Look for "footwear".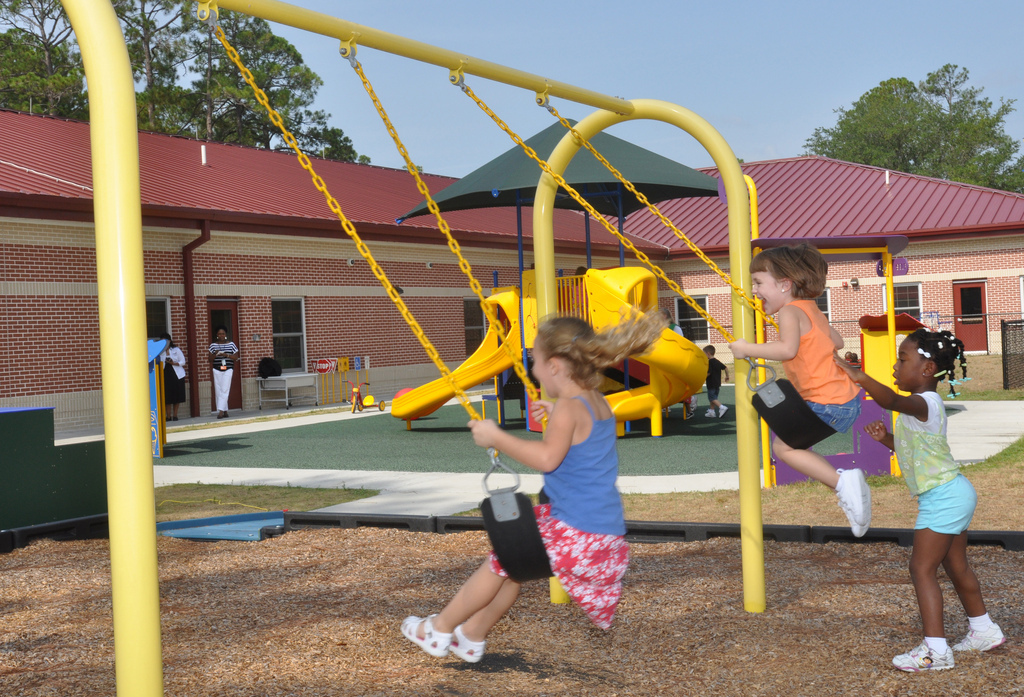
Found: bbox(721, 404, 729, 418).
